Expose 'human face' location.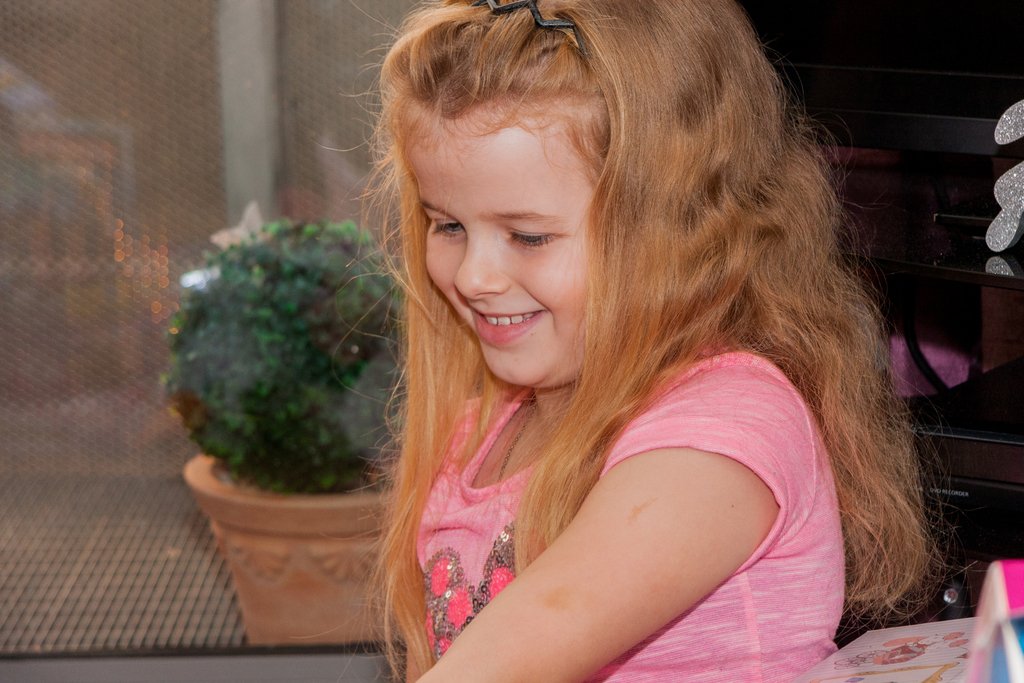
Exposed at [x1=411, y1=54, x2=633, y2=399].
